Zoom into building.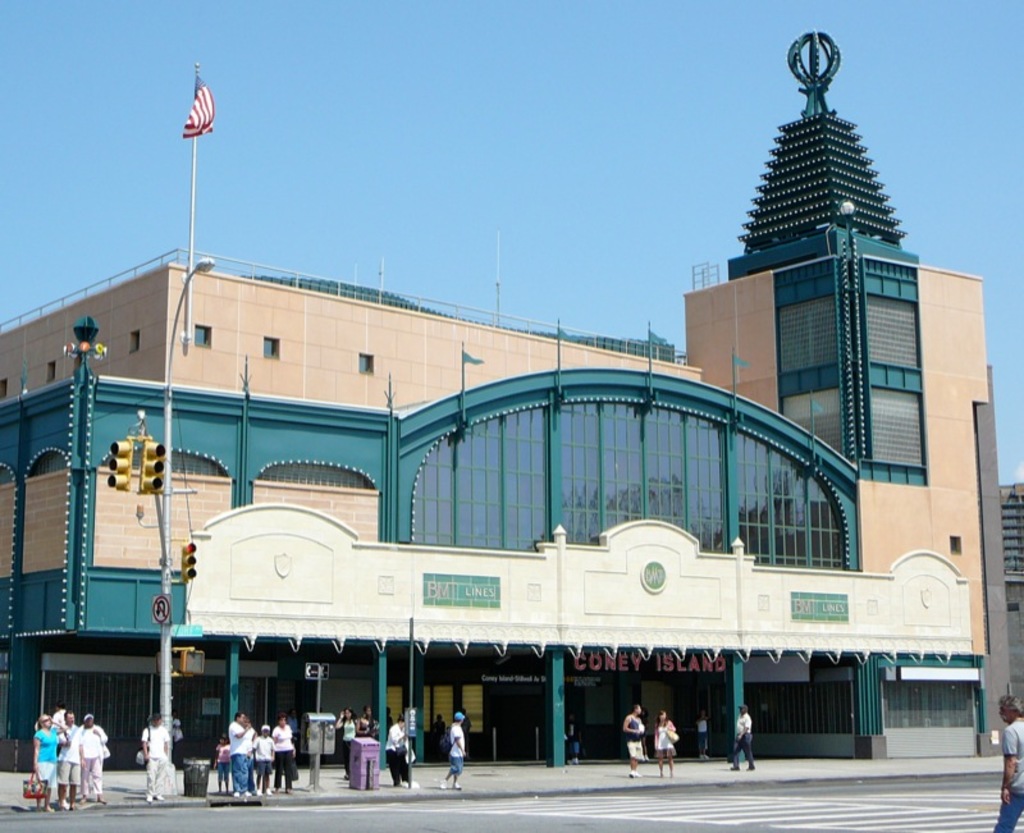
Zoom target: detection(0, 24, 1007, 793).
